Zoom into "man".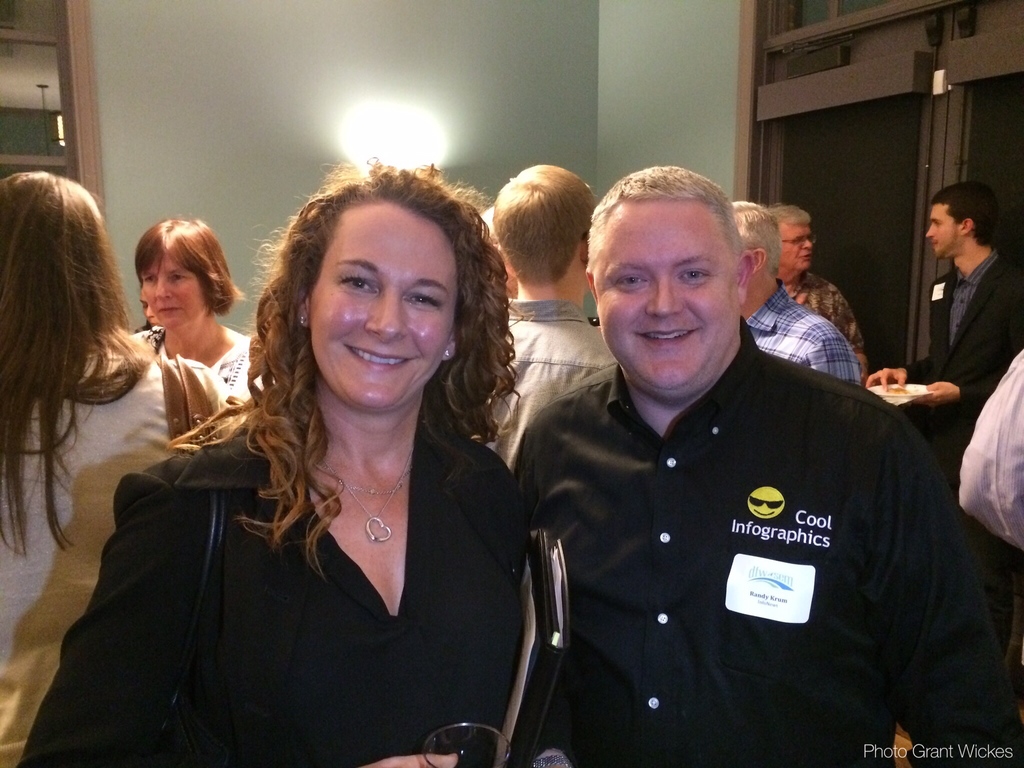
Zoom target: box=[481, 164, 618, 474].
